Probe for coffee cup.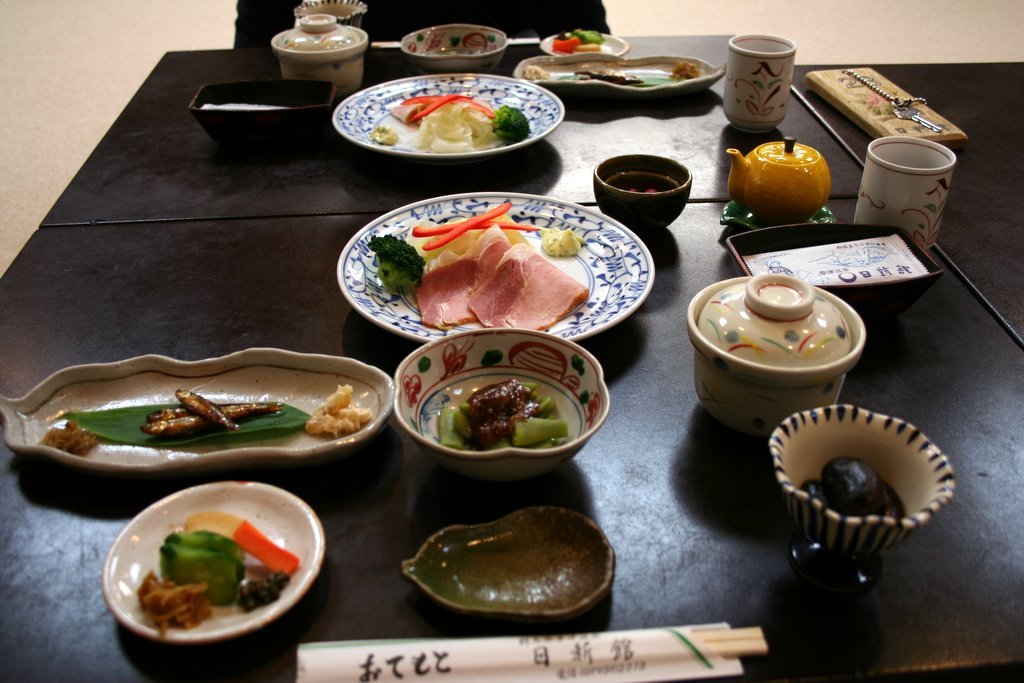
Probe result: l=854, t=137, r=958, b=251.
